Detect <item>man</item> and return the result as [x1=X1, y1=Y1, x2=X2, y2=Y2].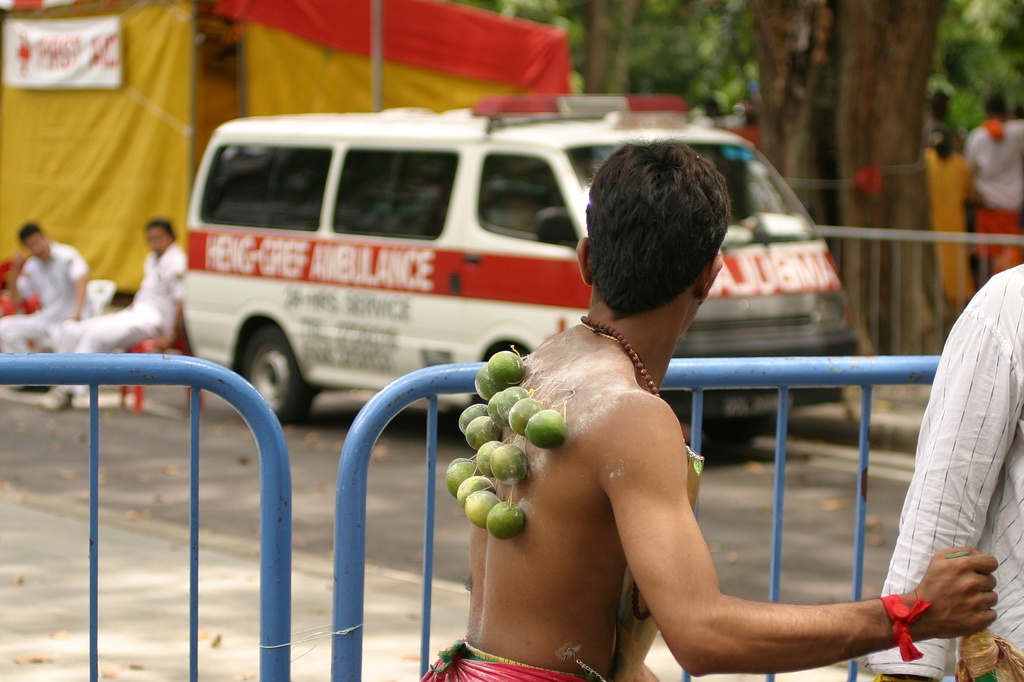
[x1=36, y1=215, x2=189, y2=410].
